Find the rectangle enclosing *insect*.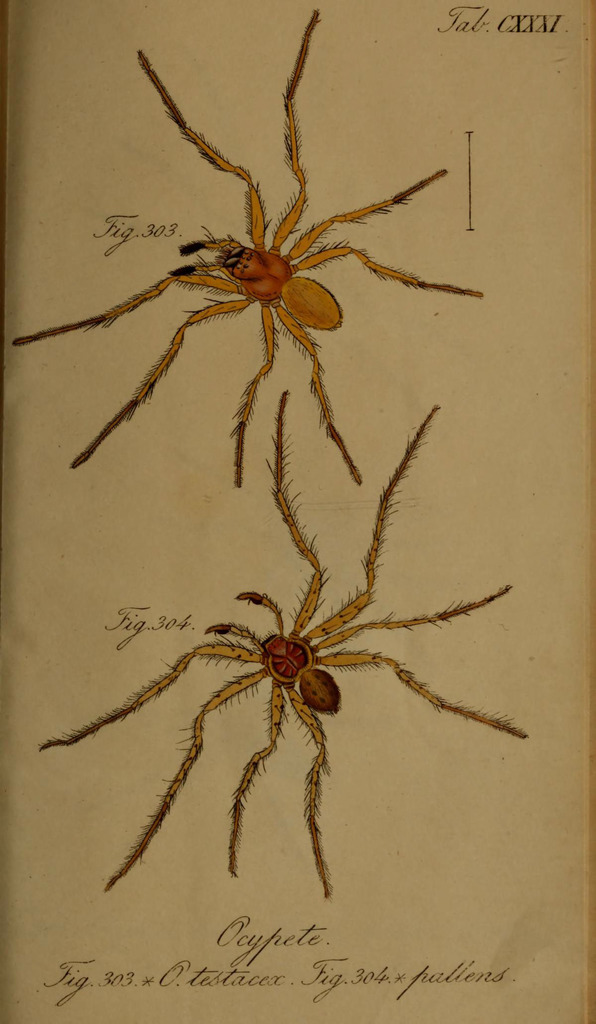
x1=42, y1=390, x2=537, y2=895.
